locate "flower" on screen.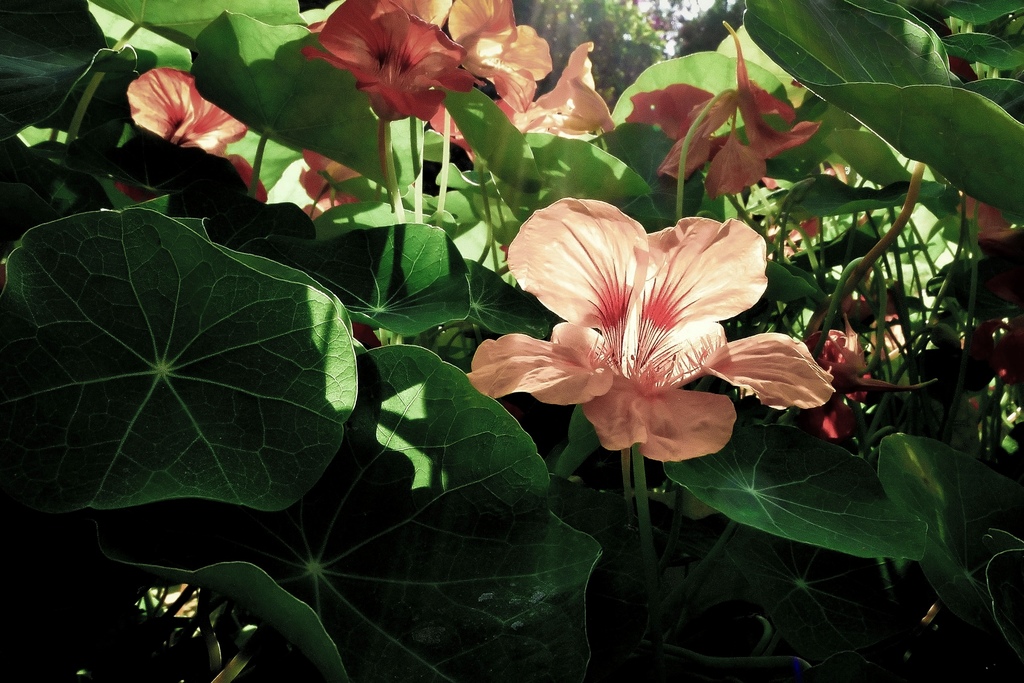
On screen at crop(117, 71, 268, 202).
